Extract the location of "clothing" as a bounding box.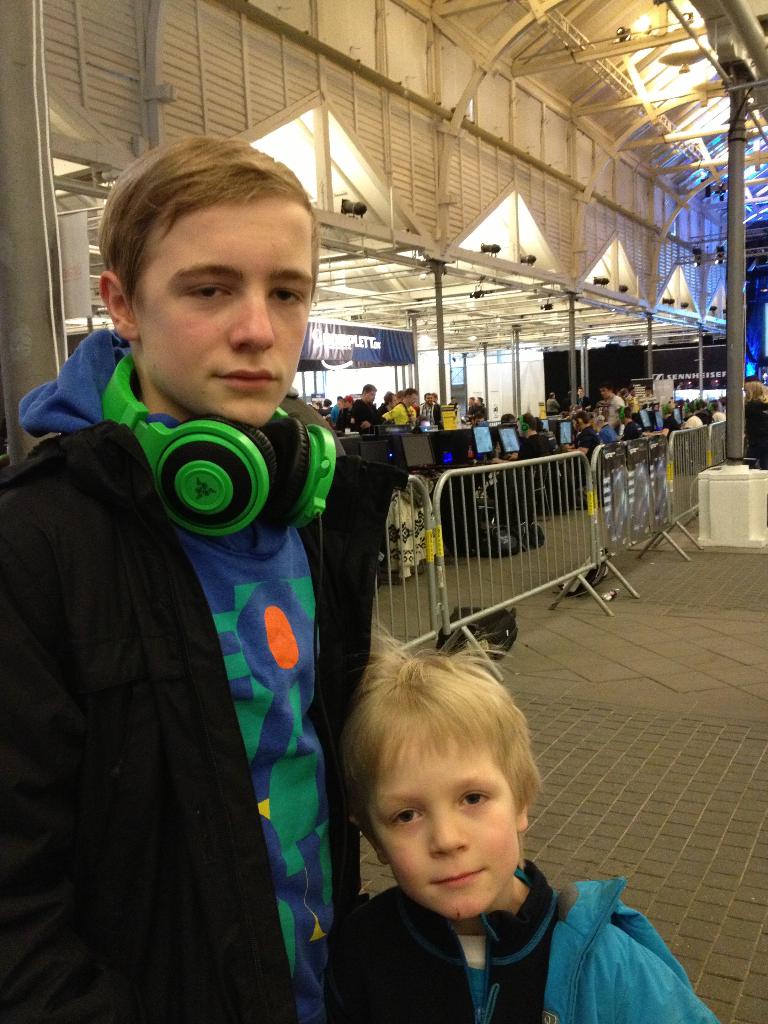
bbox=[329, 856, 707, 1023].
